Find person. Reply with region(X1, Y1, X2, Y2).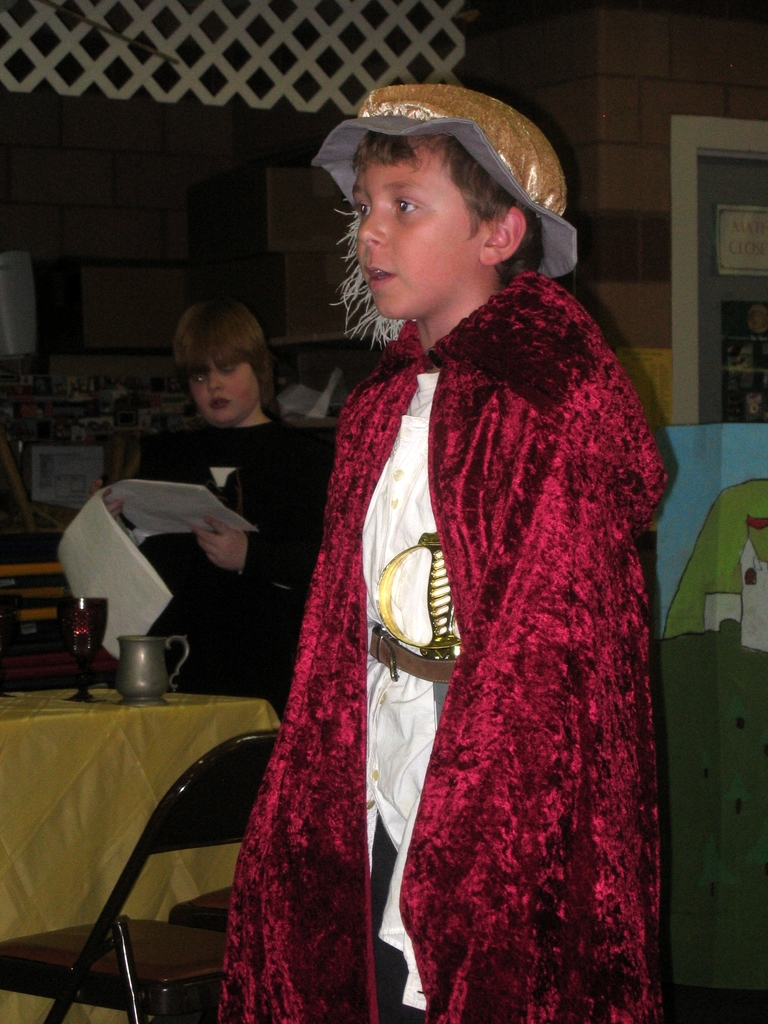
region(231, 95, 675, 990).
